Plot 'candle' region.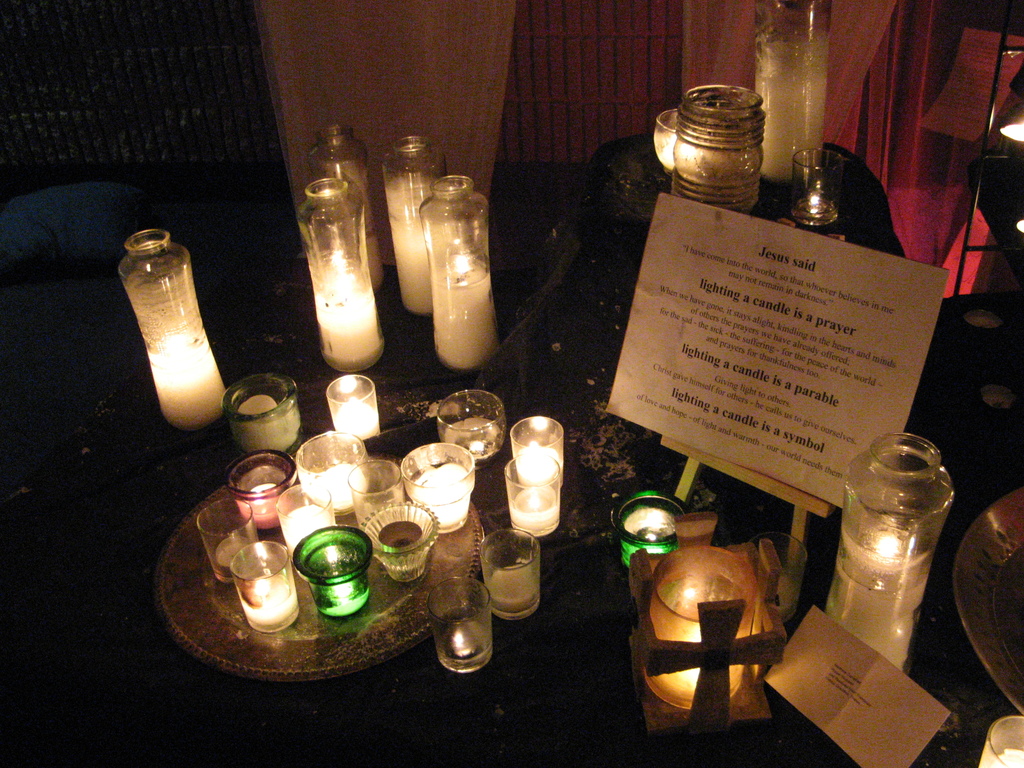
Plotted at BBox(148, 331, 225, 433).
